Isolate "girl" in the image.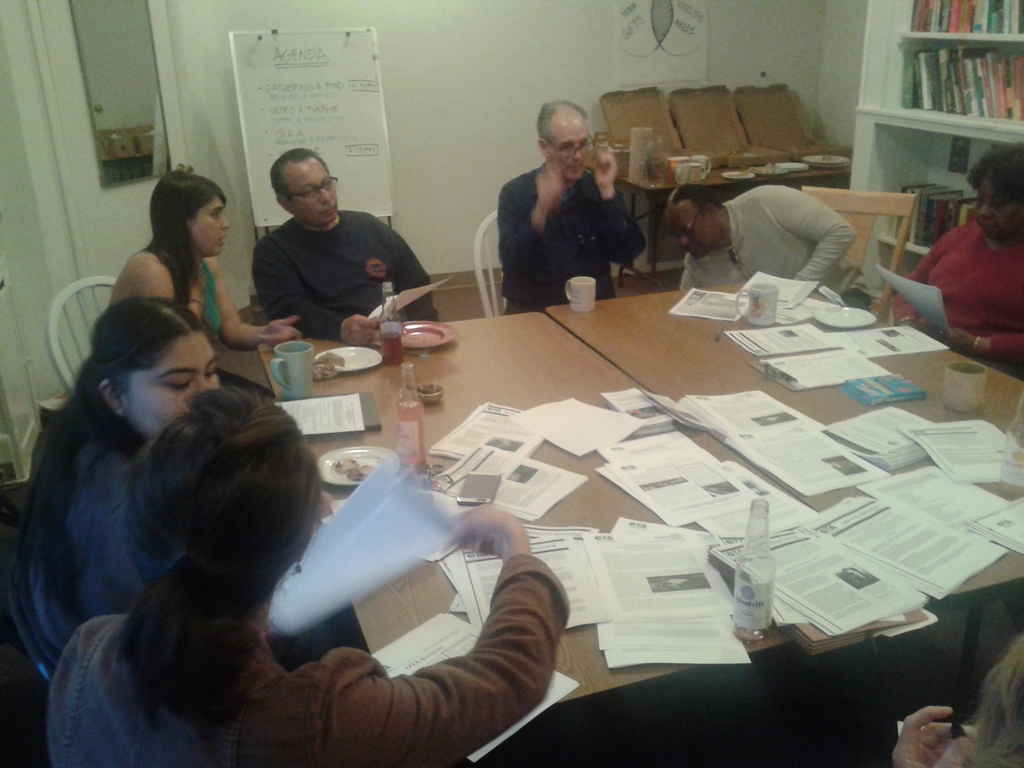
Isolated region: {"left": 2, "top": 298, "right": 221, "bottom": 680}.
